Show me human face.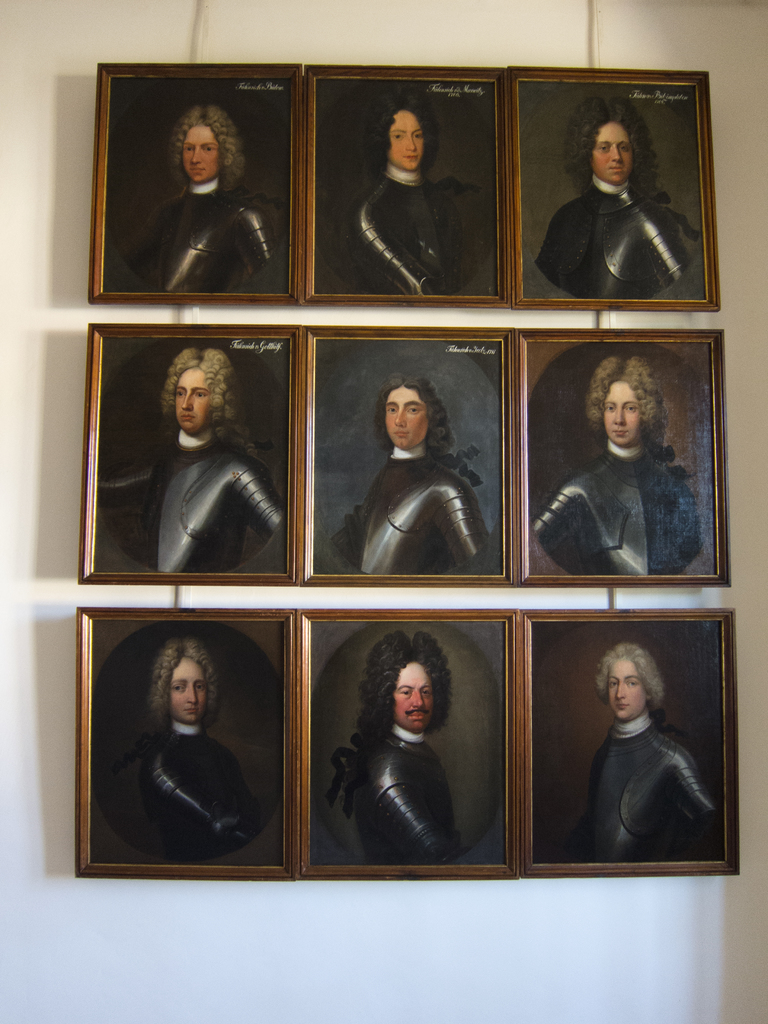
human face is here: select_region(385, 389, 431, 451).
